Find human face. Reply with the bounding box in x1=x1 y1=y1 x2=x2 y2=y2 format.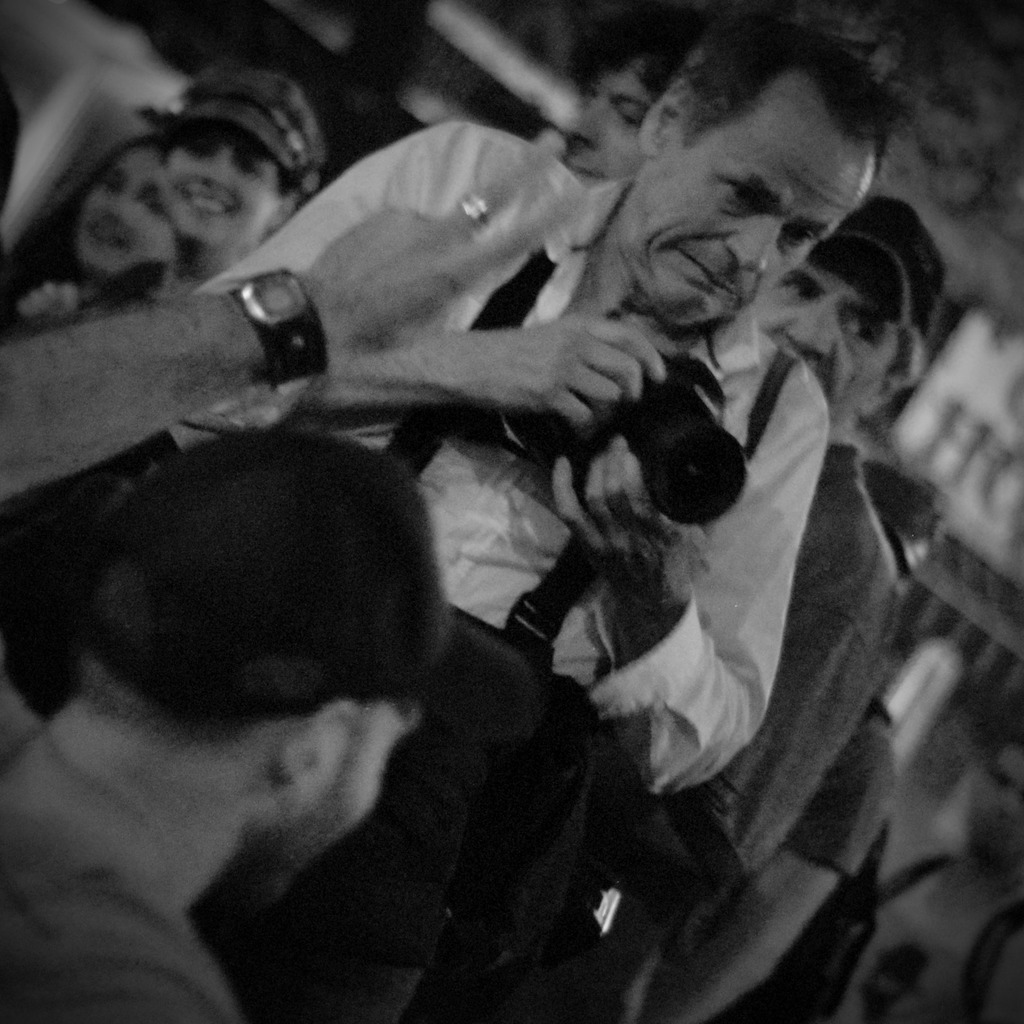
x1=166 y1=115 x2=280 y2=250.
